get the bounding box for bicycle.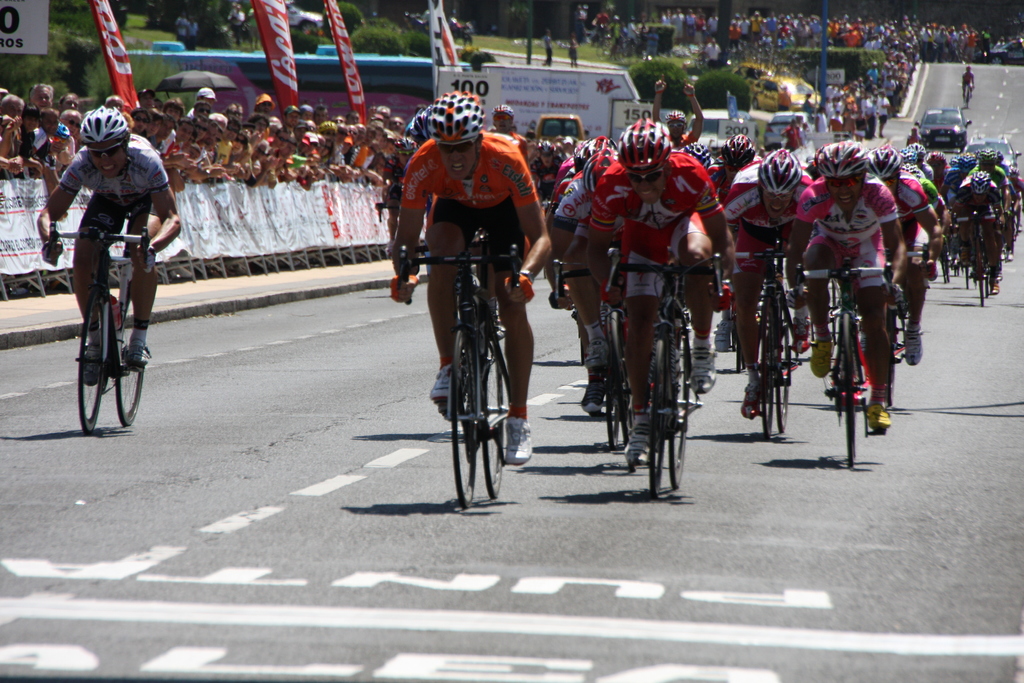
(417,211,525,501).
